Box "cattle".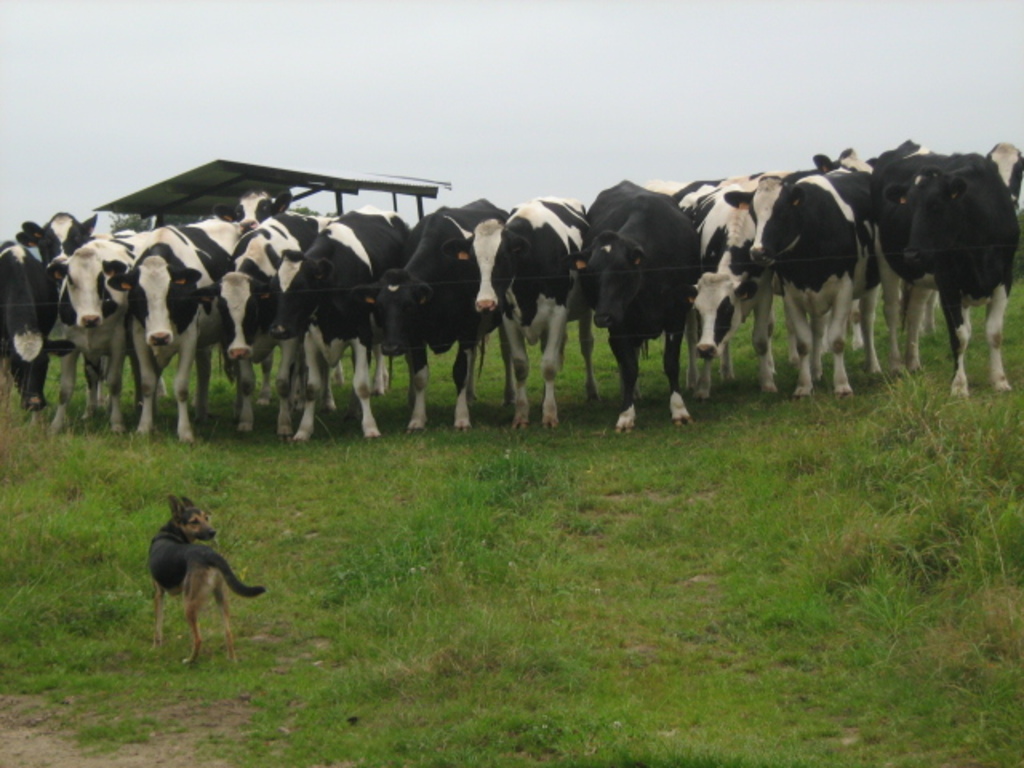
select_region(886, 141, 1022, 347).
